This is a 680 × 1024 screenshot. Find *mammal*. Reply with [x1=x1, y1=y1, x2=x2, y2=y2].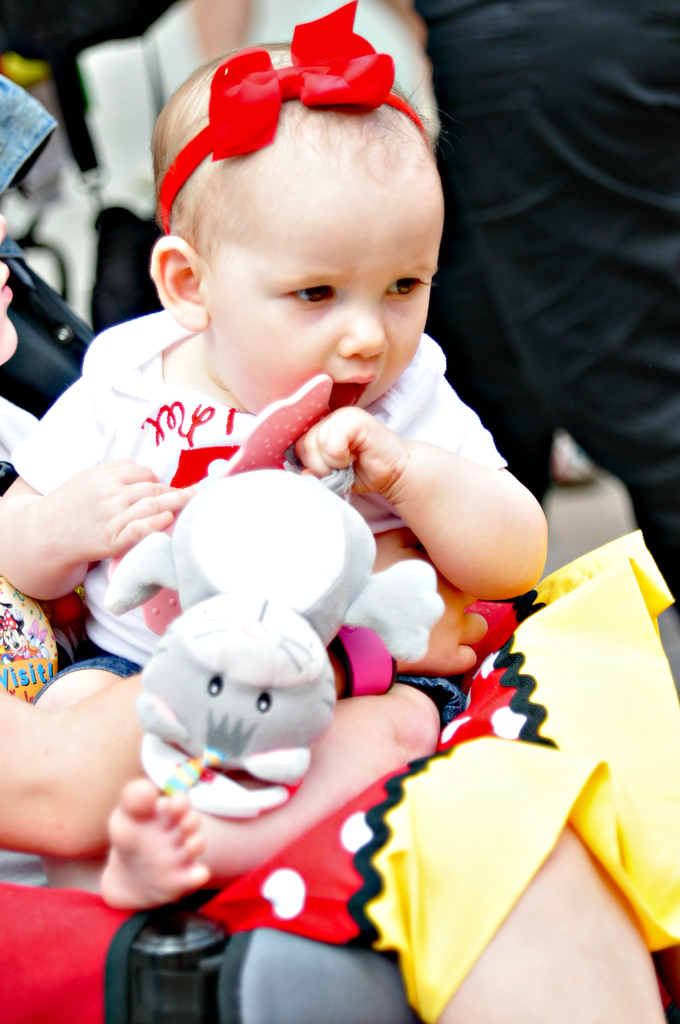
[x1=426, y1=0, x2=679, y2=664].
